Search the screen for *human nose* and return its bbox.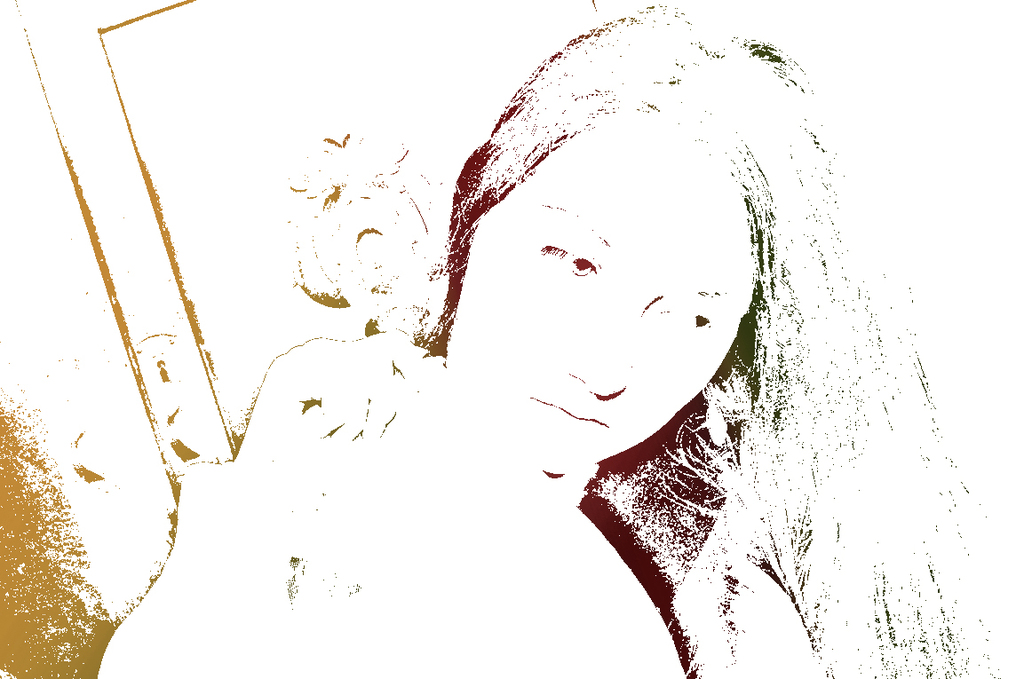
Found: 567:303:637:397.
